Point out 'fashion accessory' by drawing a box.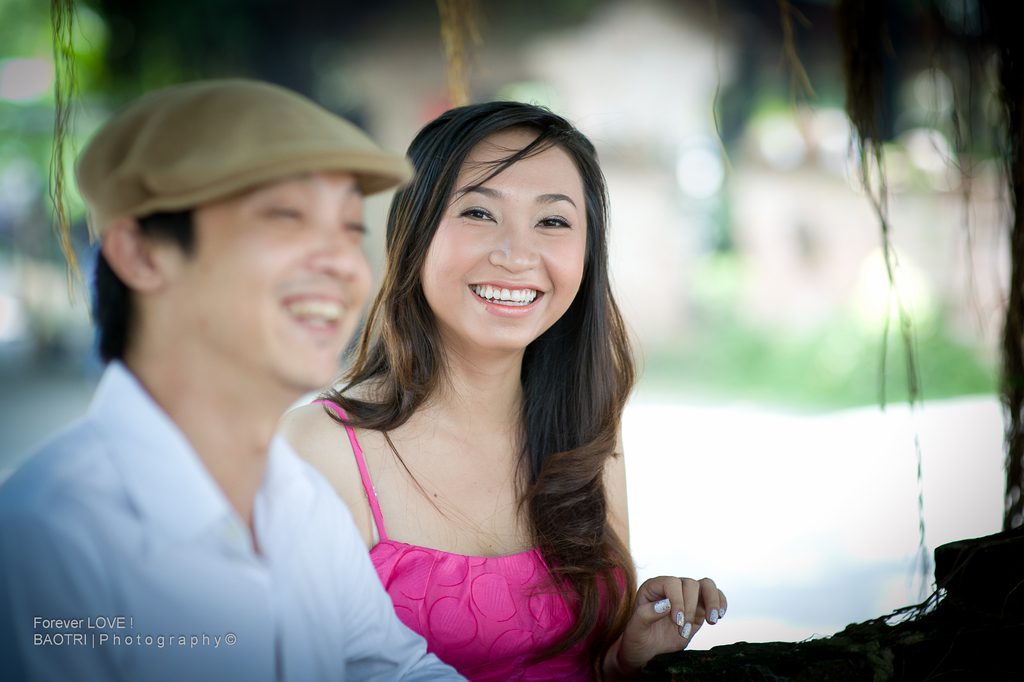
675 608 685 626.
